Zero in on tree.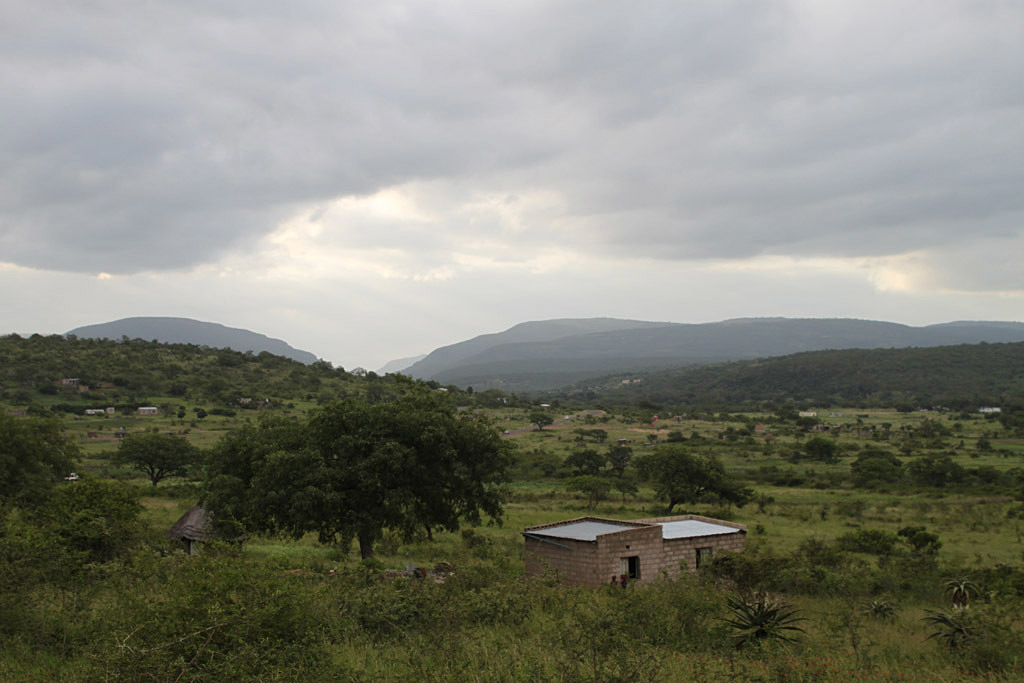
Zeroed in: (530, 413, 551, 429).
